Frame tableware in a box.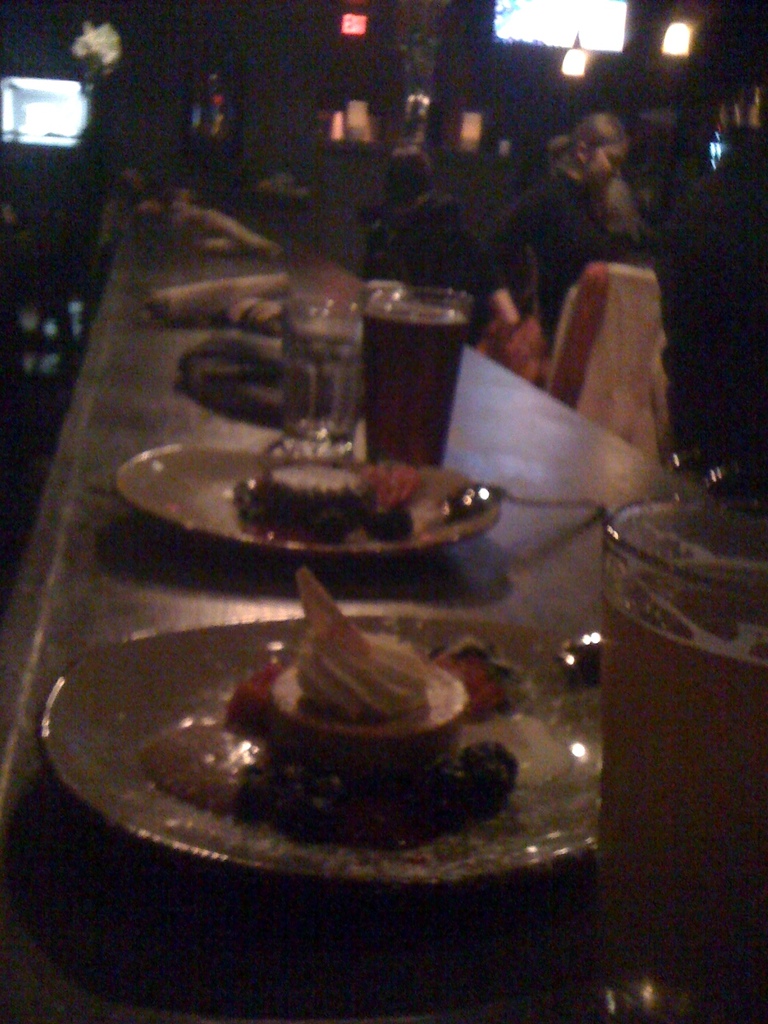
pyautogui.locateOnScreen(53, 572, 624, 919).
